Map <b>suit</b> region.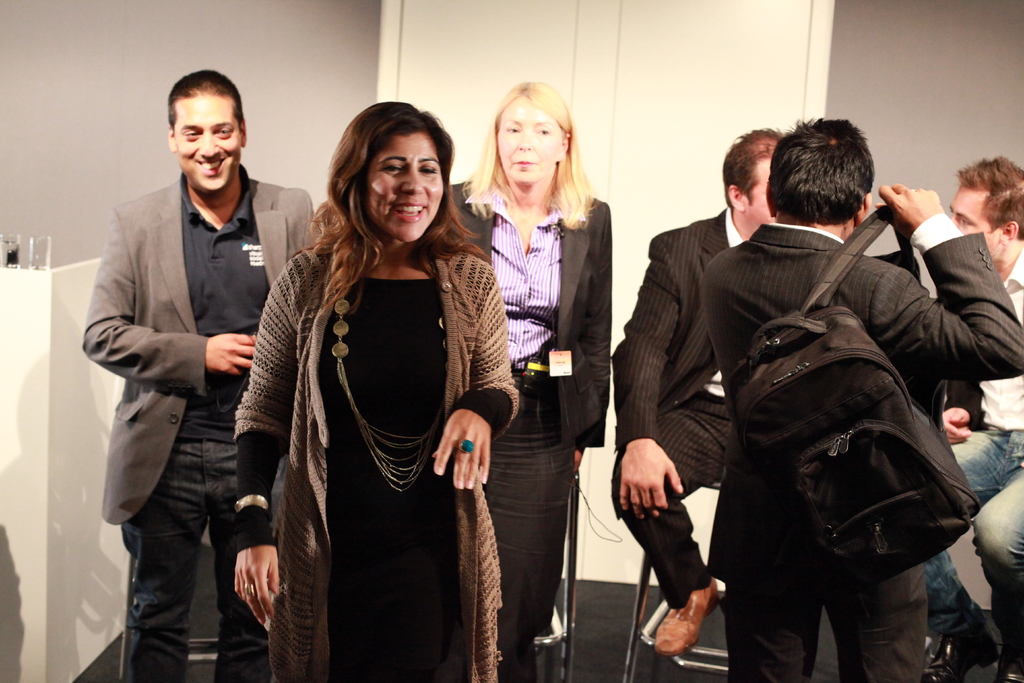
Mapped to (451, 179, 611, 444).
